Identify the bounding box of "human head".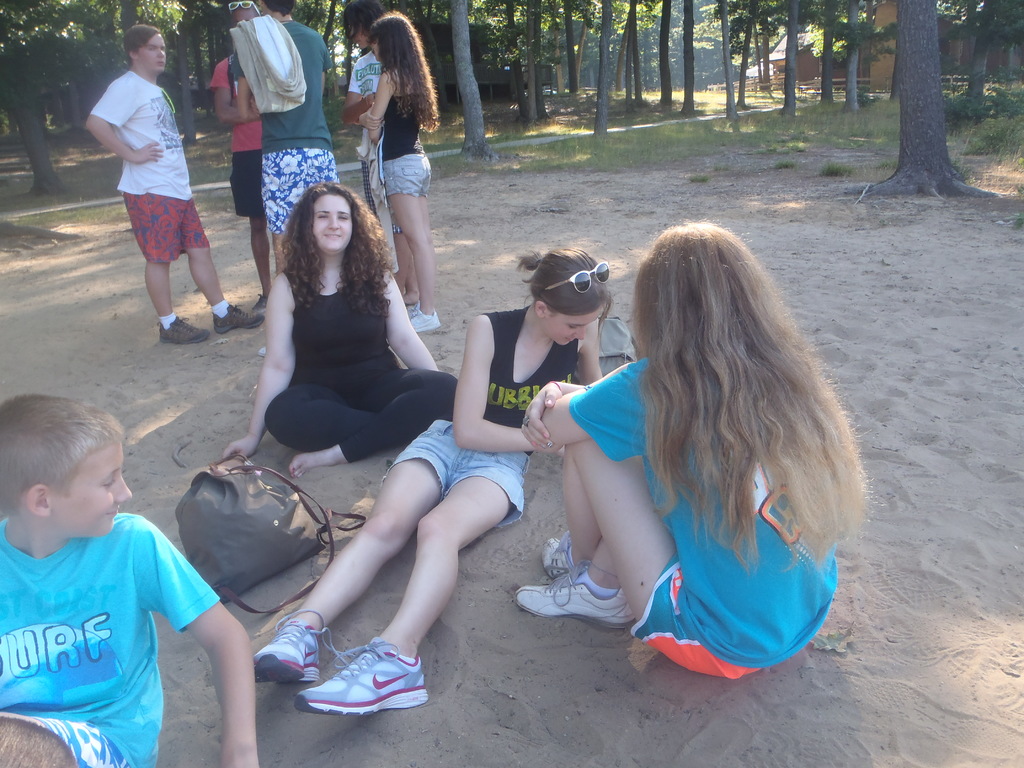
[left=634, top=216, right=753, bottom=361].
